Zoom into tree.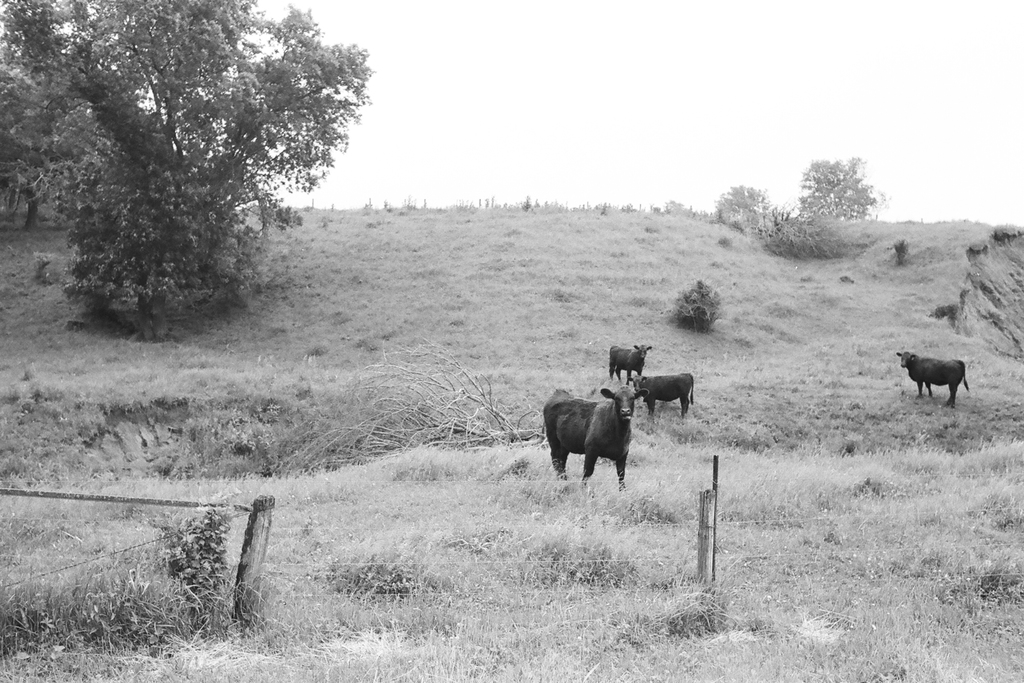
Zoom target: Rect(0, 0, 367, 304).
